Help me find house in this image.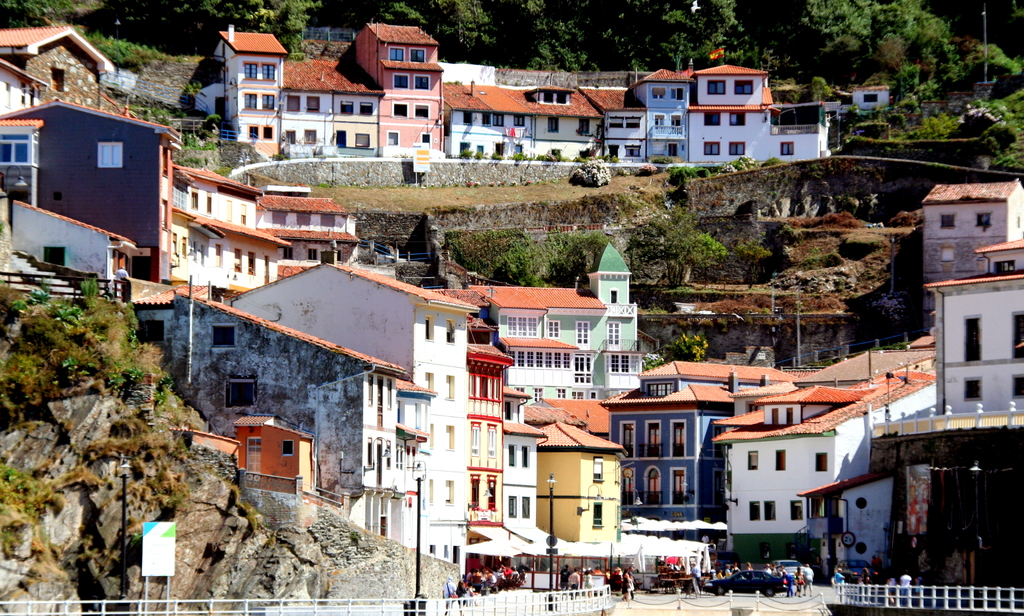
Found it: [left=0, top=23, right=106, bottom=106].
